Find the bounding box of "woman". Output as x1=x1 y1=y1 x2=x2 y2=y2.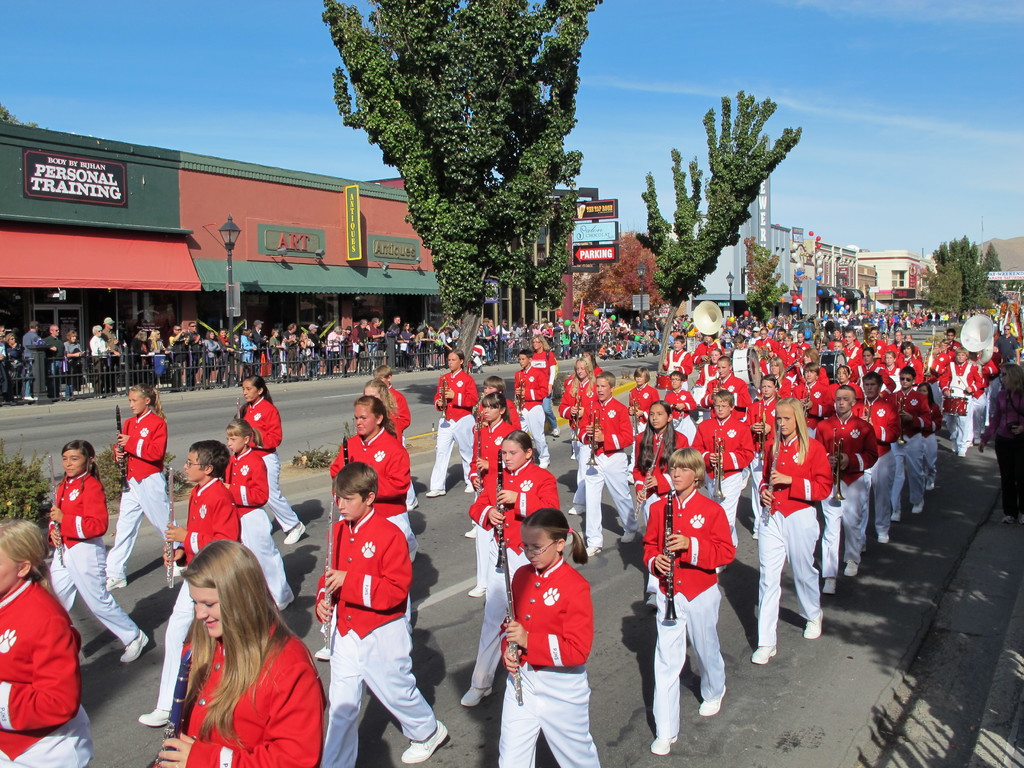
x1=315 y1=397 x2=413 y2=663.
